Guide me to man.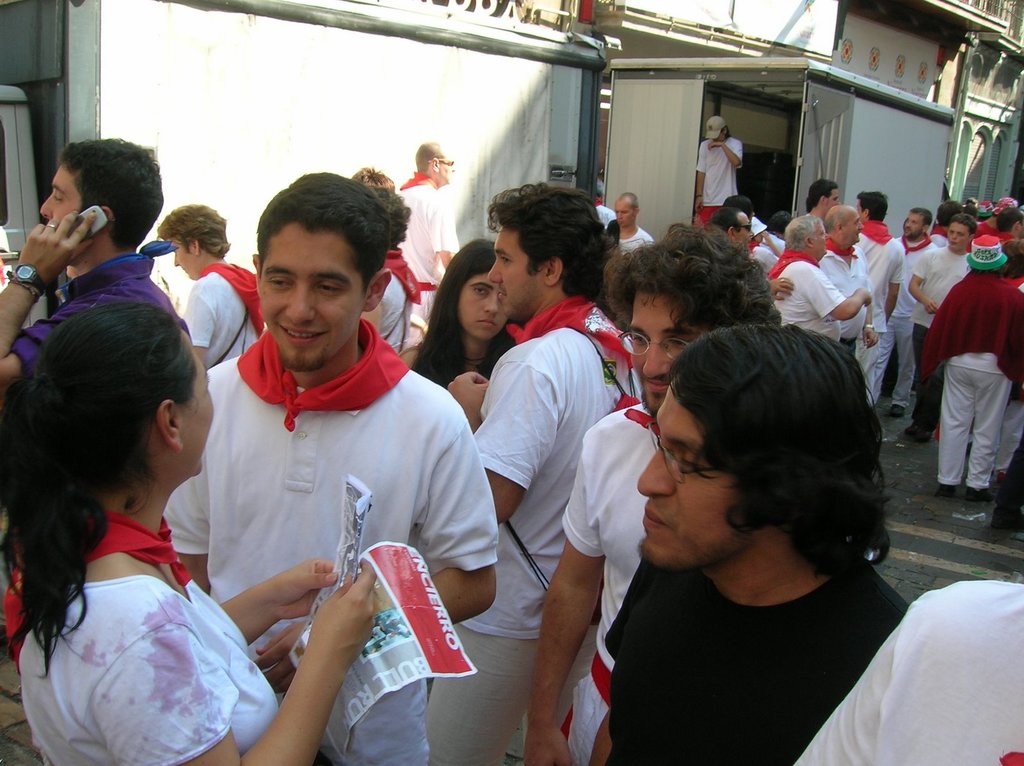
Guidance: bbox=(691, 116, 743, 225).
